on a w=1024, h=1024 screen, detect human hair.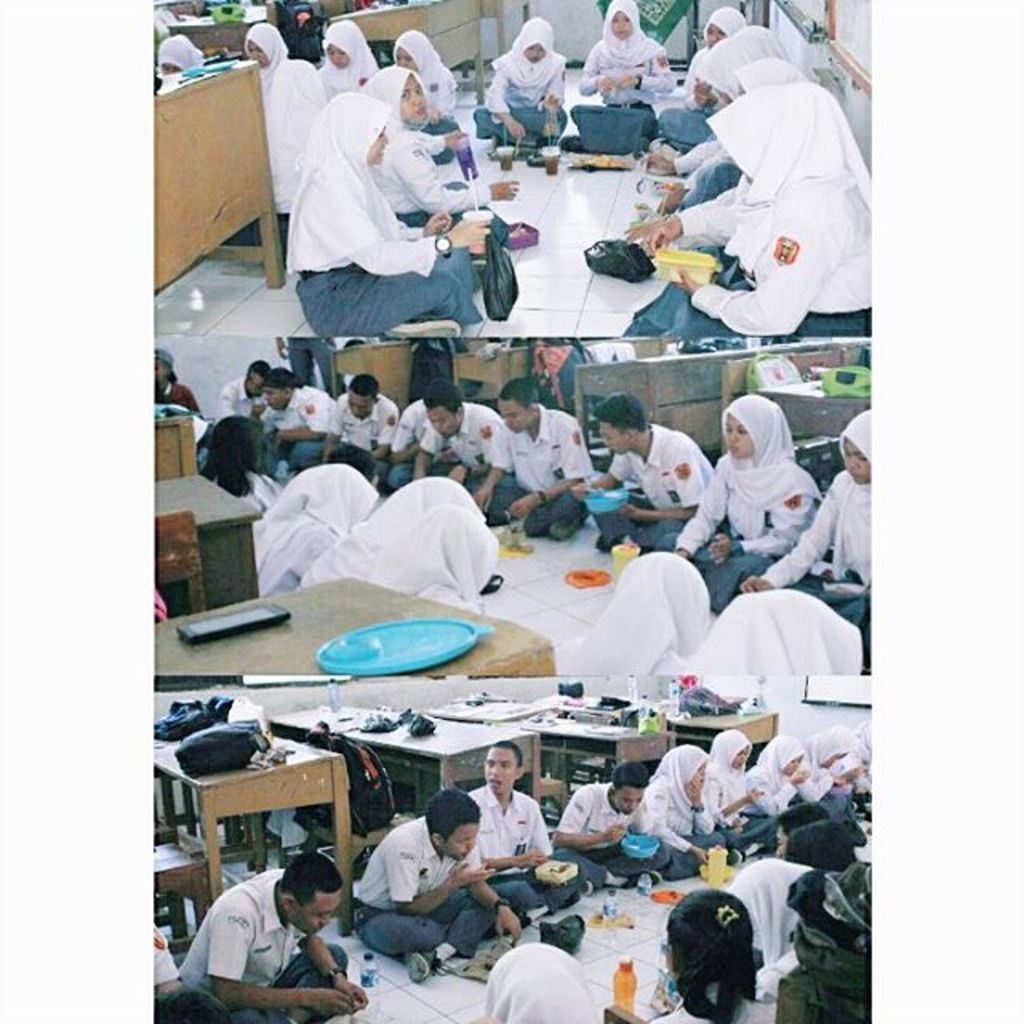
rect(267, 366, 302, 384).
